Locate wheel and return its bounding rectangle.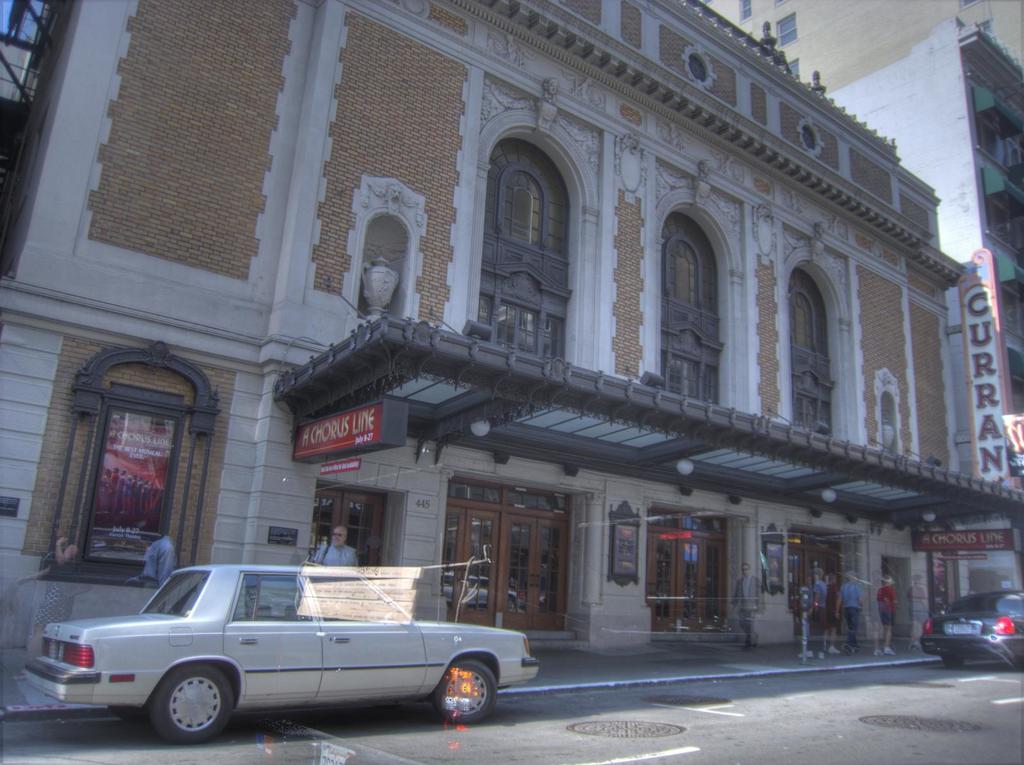
crop(147, 661, 240, 746).
